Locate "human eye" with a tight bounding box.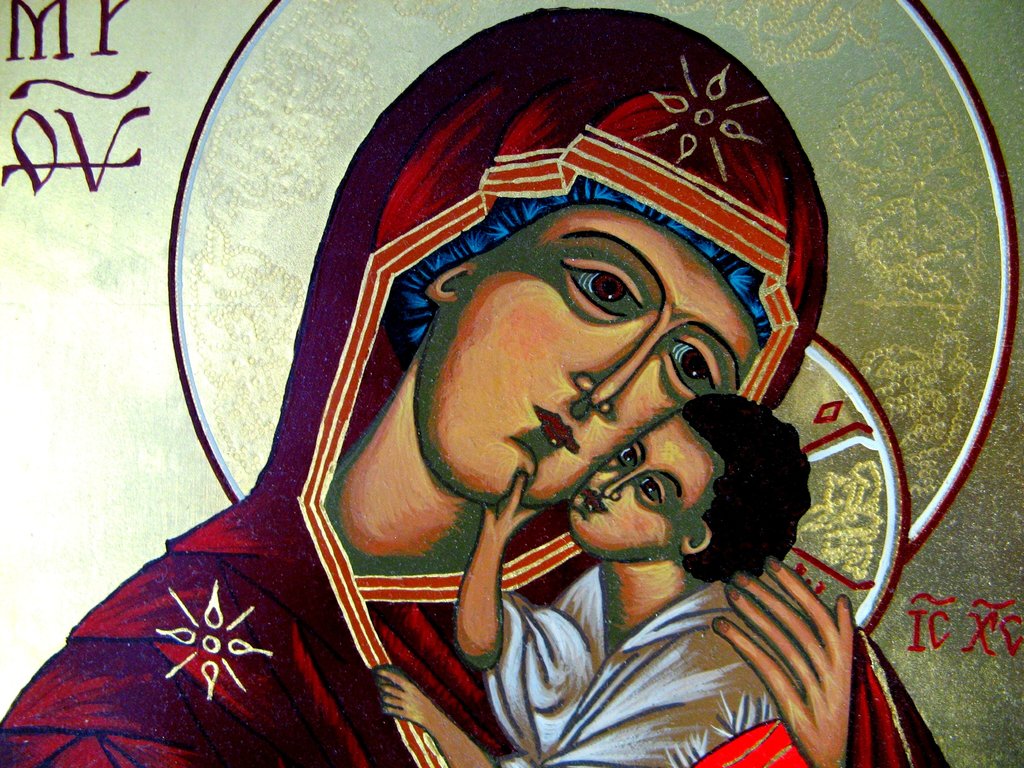
(left=556, top=260, right=644, bottom=319).
